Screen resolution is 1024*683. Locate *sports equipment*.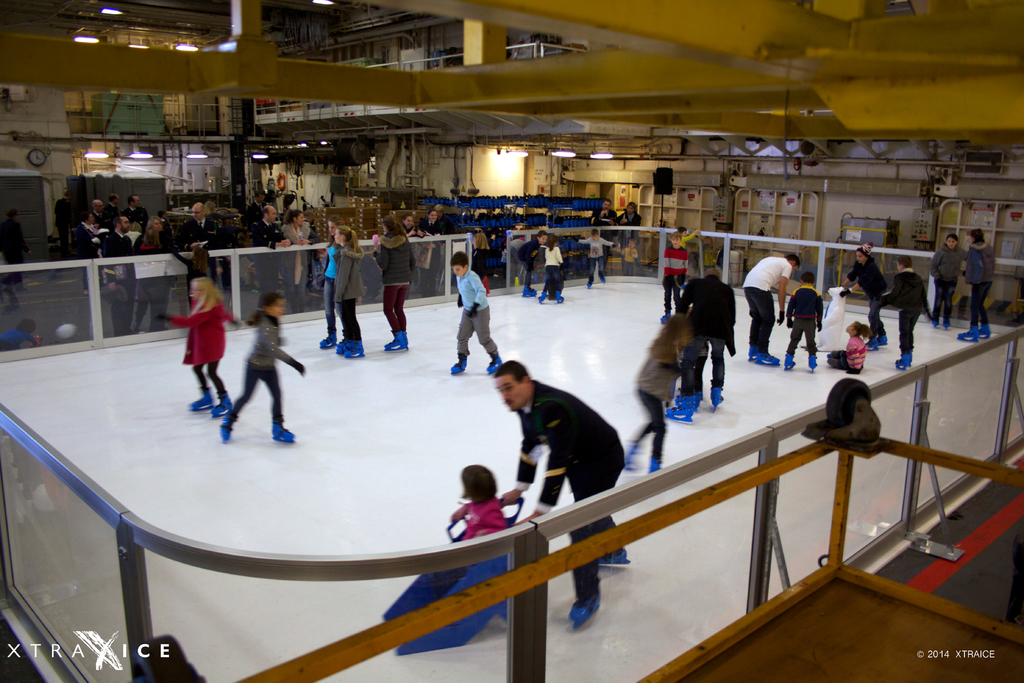
[186, 389, 217, 416].
